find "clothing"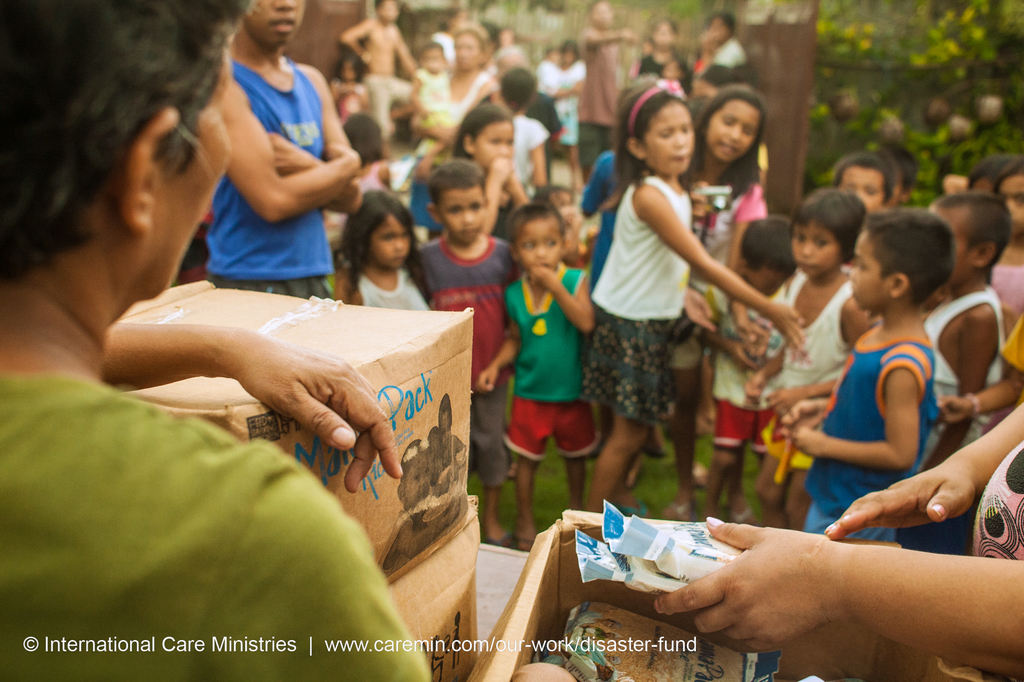
bbox=[355, 255, 415, 336]
